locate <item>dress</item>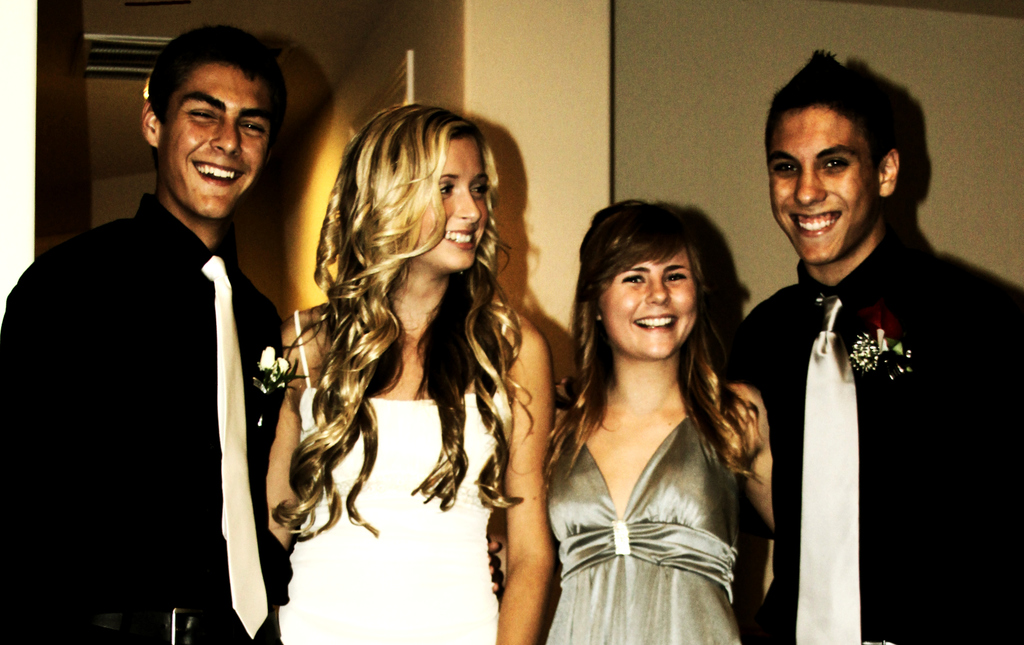
{"left": 276, "top": 311, "right": 504, "bottom": 644}
